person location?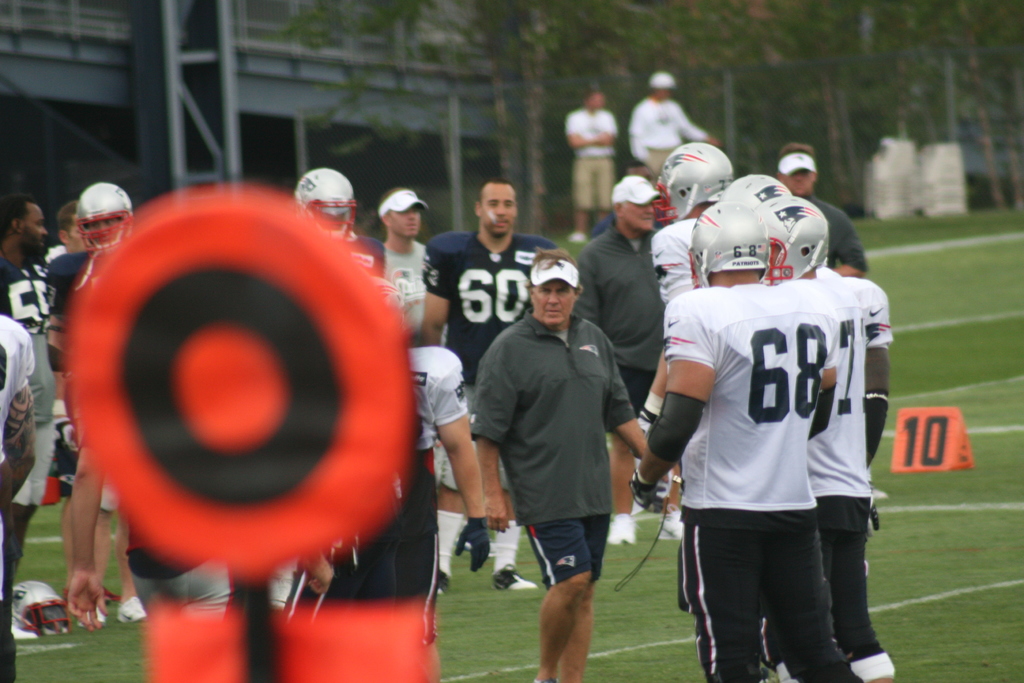
left=74, top=427, right=225, bottom=633
